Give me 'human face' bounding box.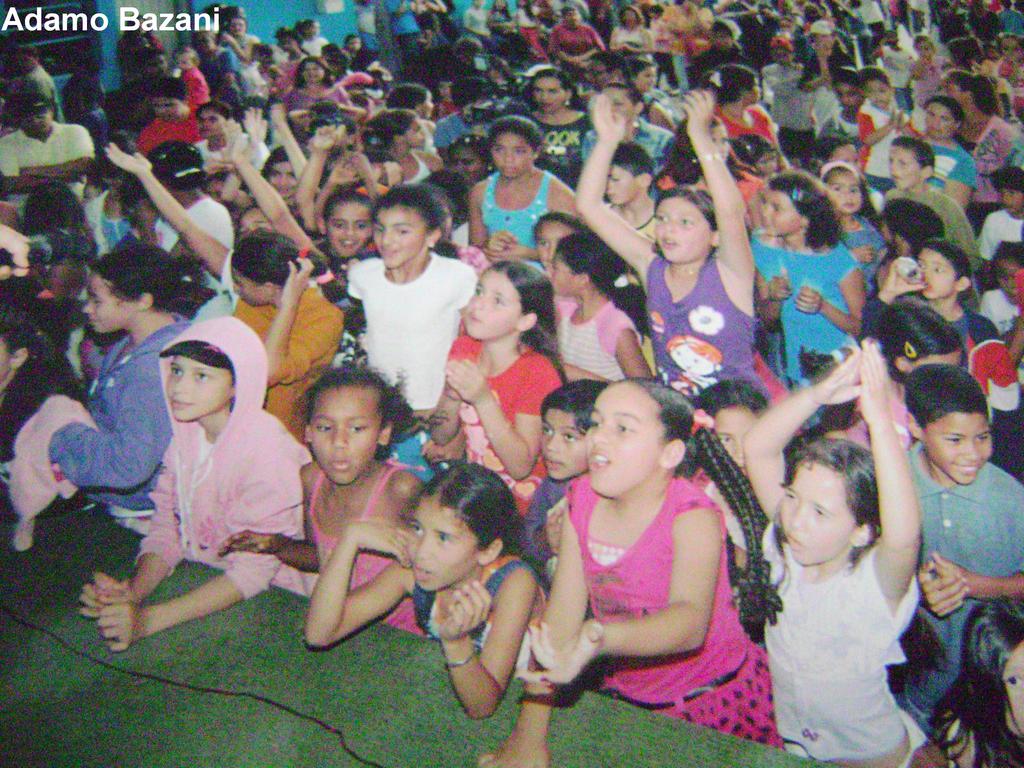
(22, 108, 56, 140).
